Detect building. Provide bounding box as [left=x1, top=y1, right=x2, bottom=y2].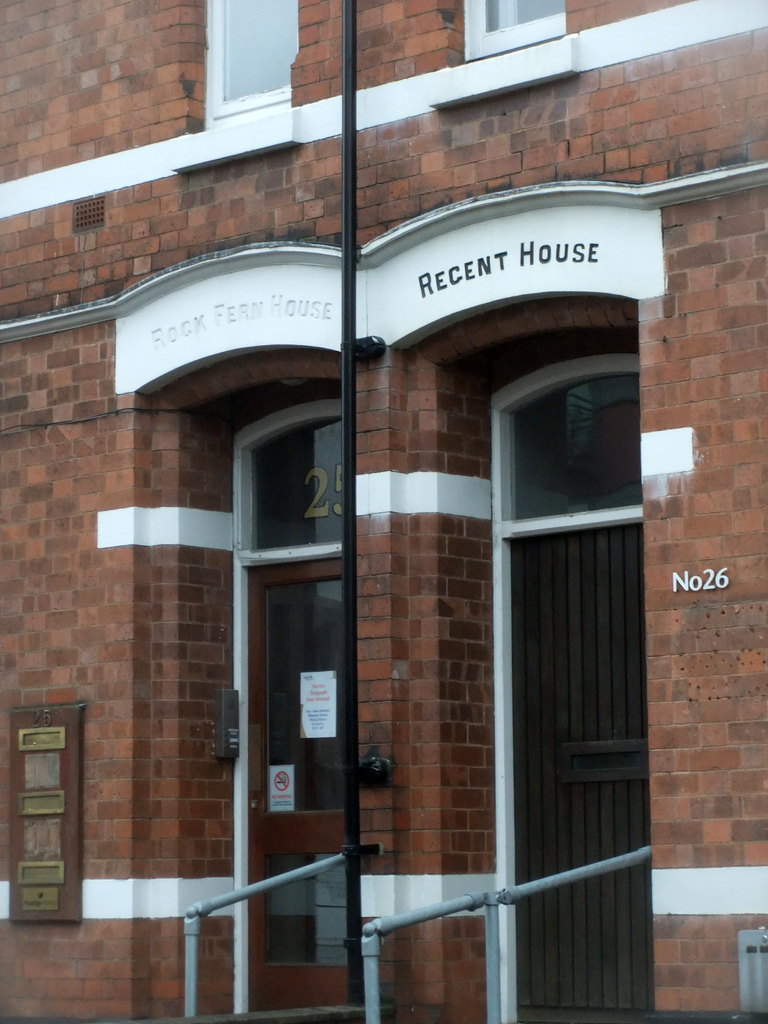
[left=0, top=0, right=767, bottom=1023].
